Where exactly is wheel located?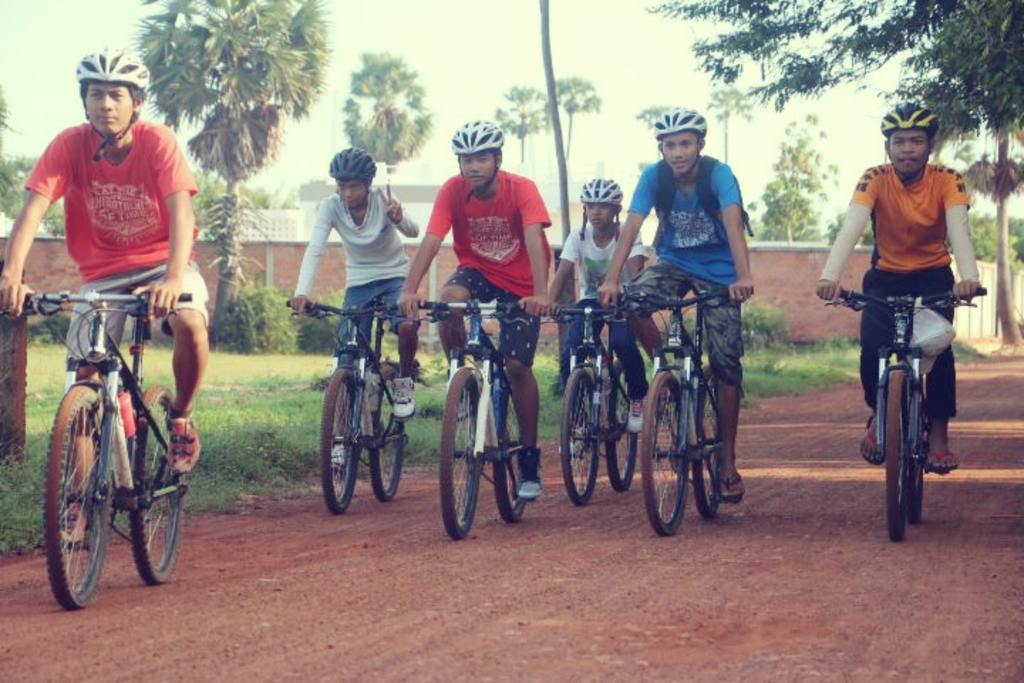
Its bounding box is (440,368,476,541).
